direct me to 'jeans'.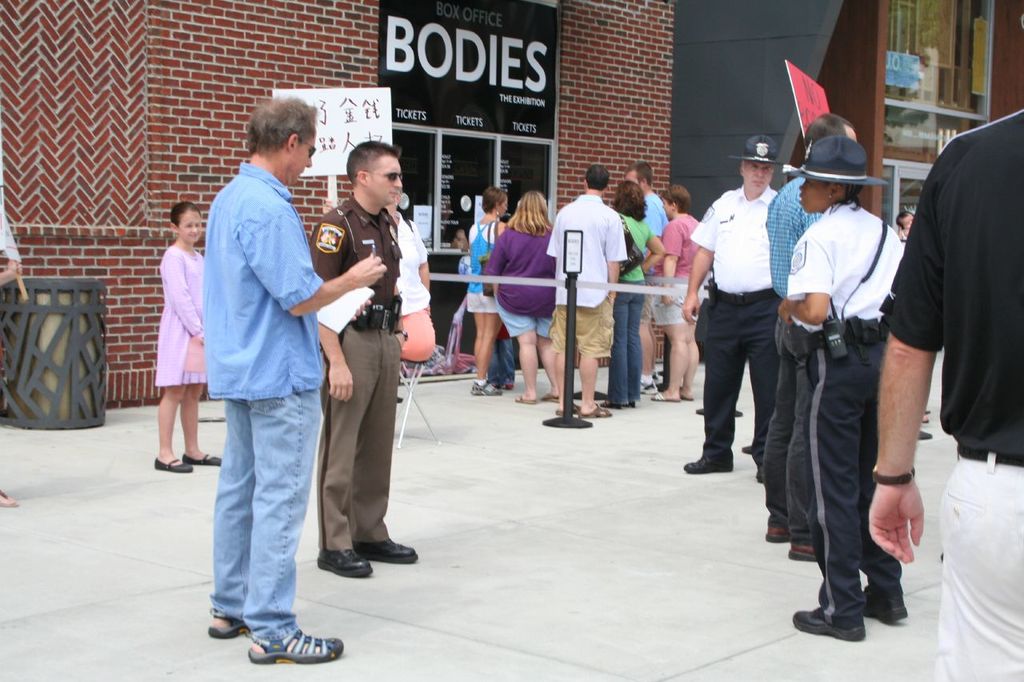
Direction: {"x1": 490, "y1": 340, "x2": 515, "y2": 391}.
